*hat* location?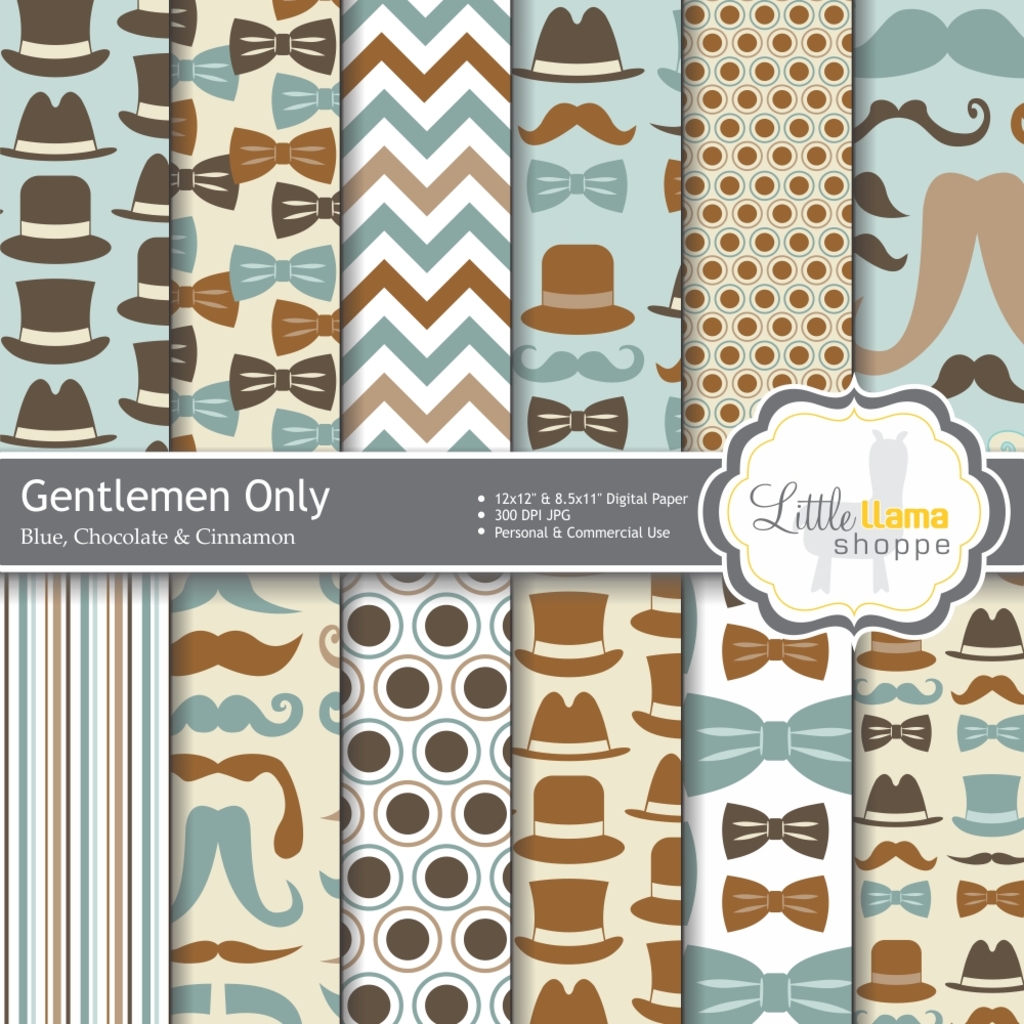
select_region(945, 606, 1023, 662)
